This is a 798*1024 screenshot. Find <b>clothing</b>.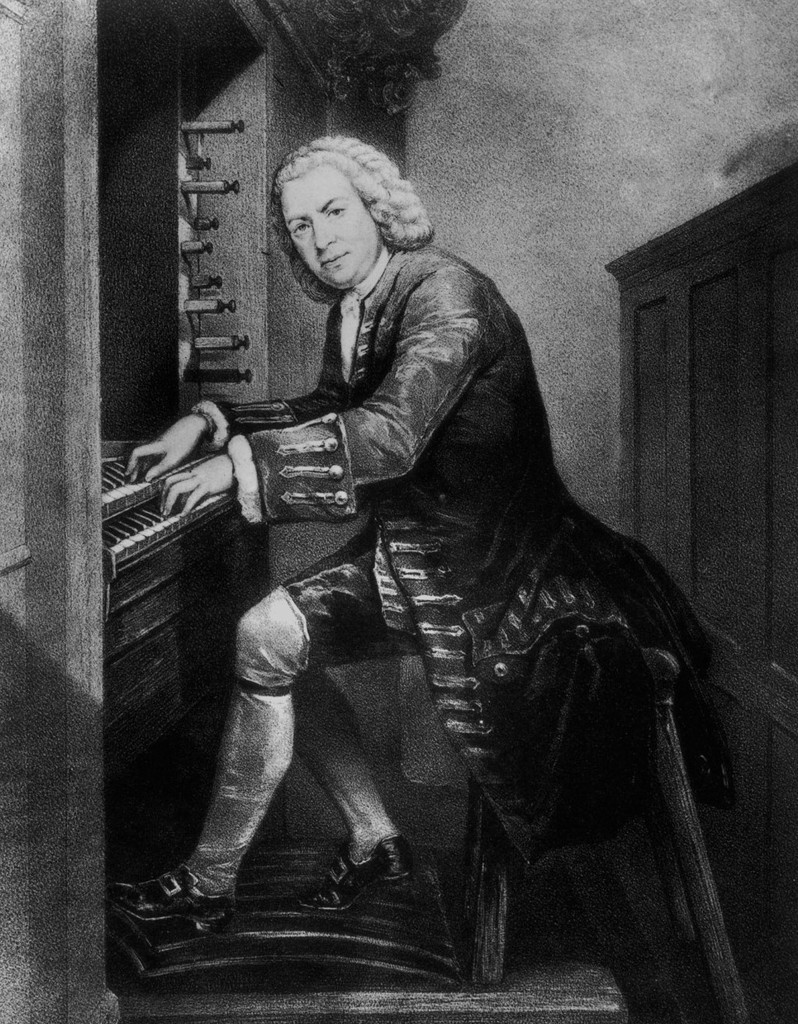
Bounding box: {"left": 191, "top": 242, "right": 726, "bottom": 866}.
